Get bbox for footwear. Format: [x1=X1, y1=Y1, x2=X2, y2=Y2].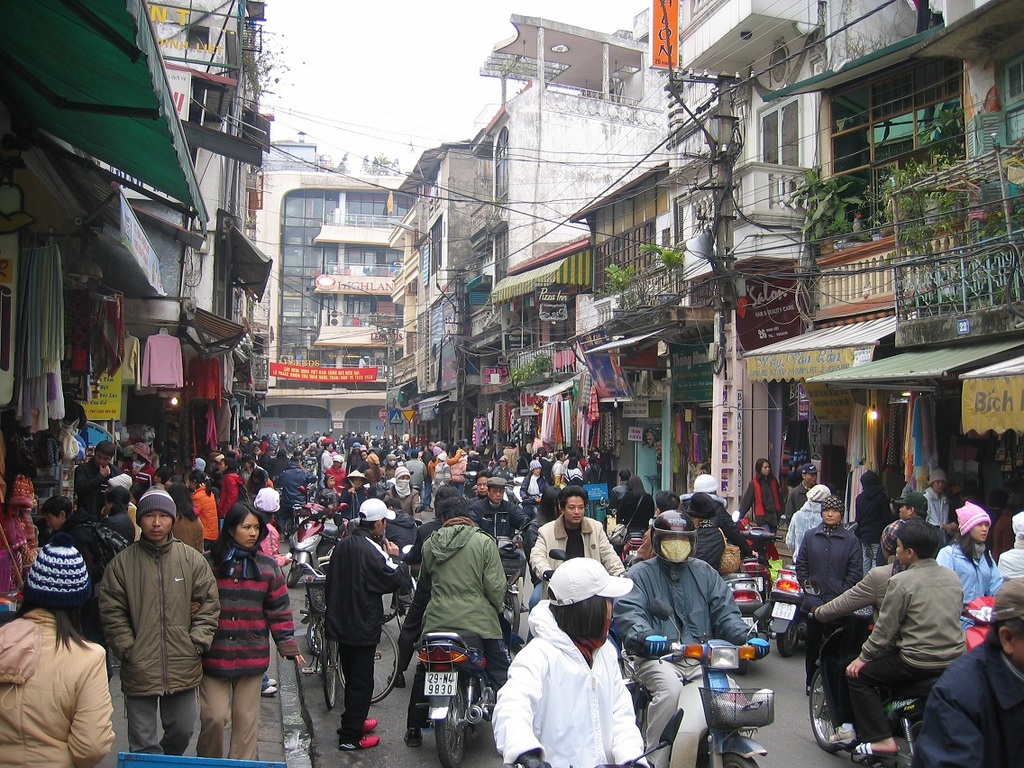
[x1=827, y1=724, x2=861, y2=746].
